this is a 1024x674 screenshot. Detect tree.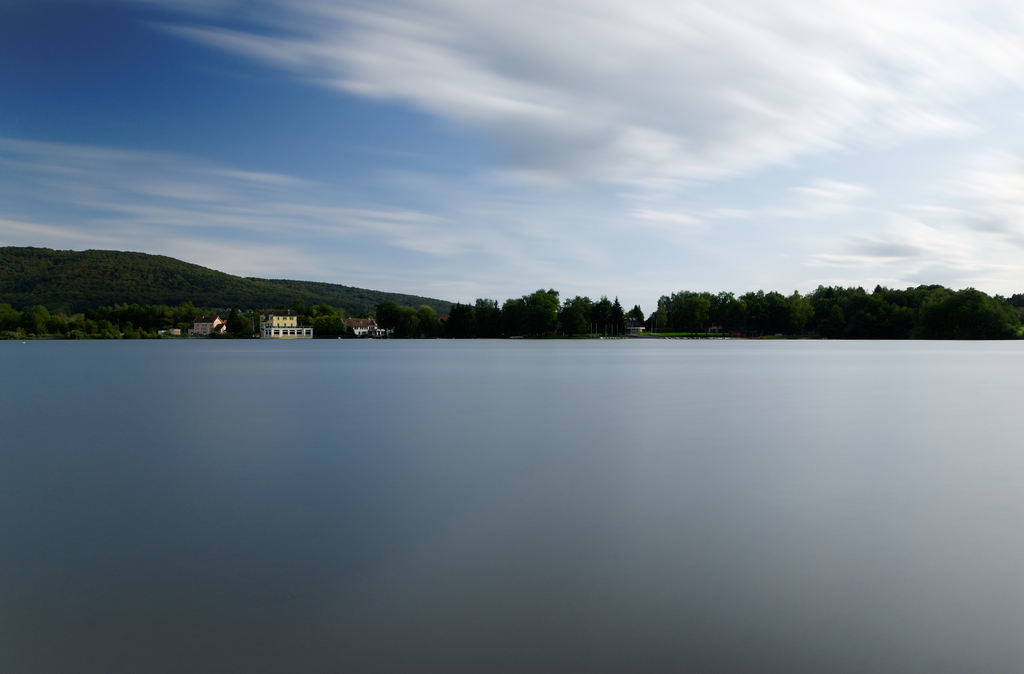
304,302,351,336.
